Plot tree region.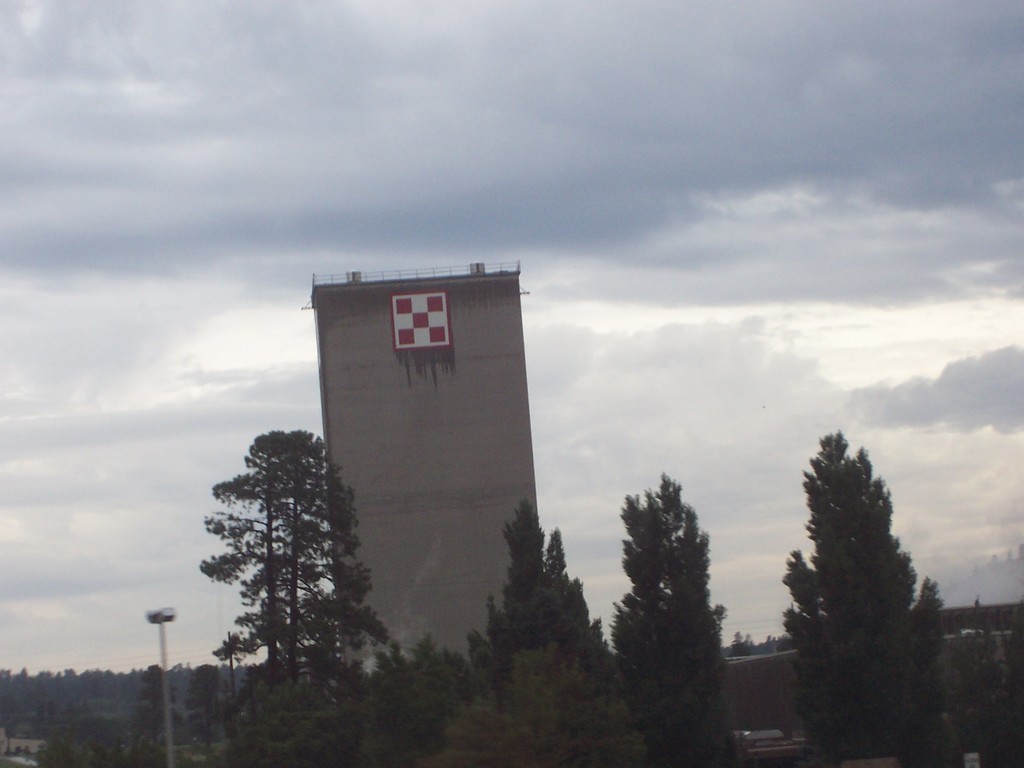
Plotted at x1=128, y1=660, x2=166, y2=743.
